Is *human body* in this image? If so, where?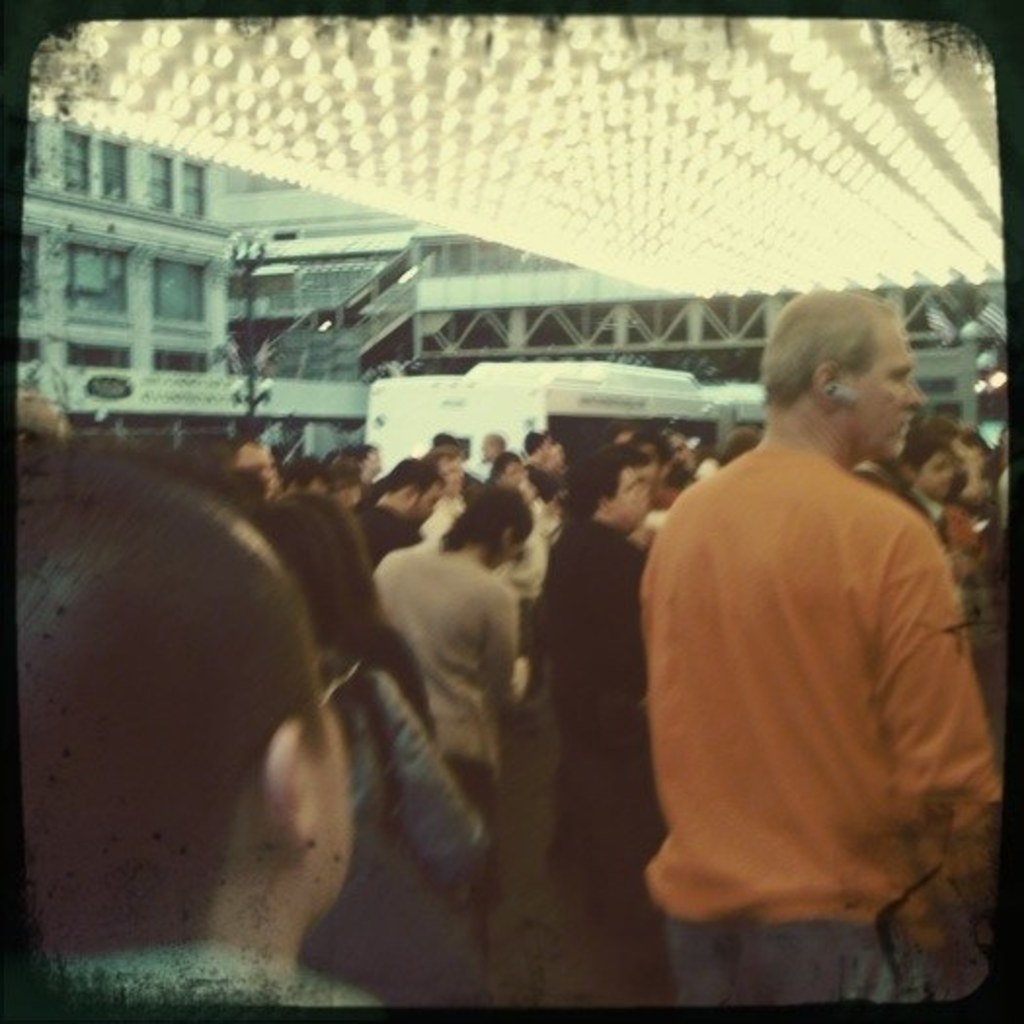
Yes, at detection(429, 429, 486, 527).
